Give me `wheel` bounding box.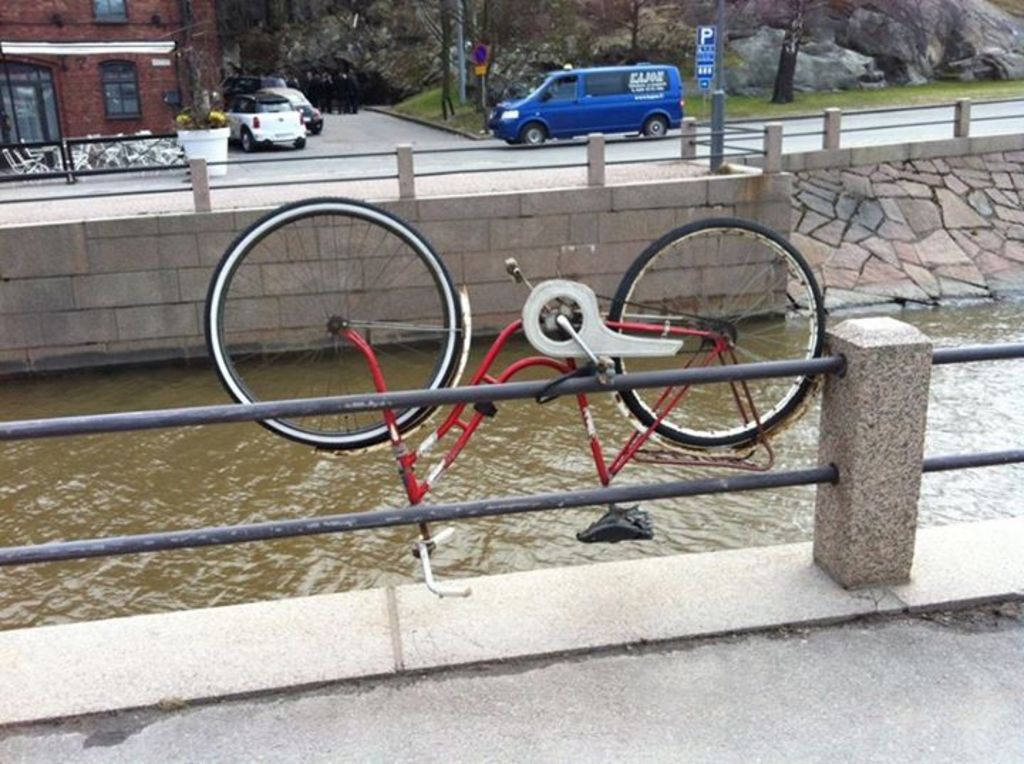
[left=519, top=124, right=545, bottom=142].
